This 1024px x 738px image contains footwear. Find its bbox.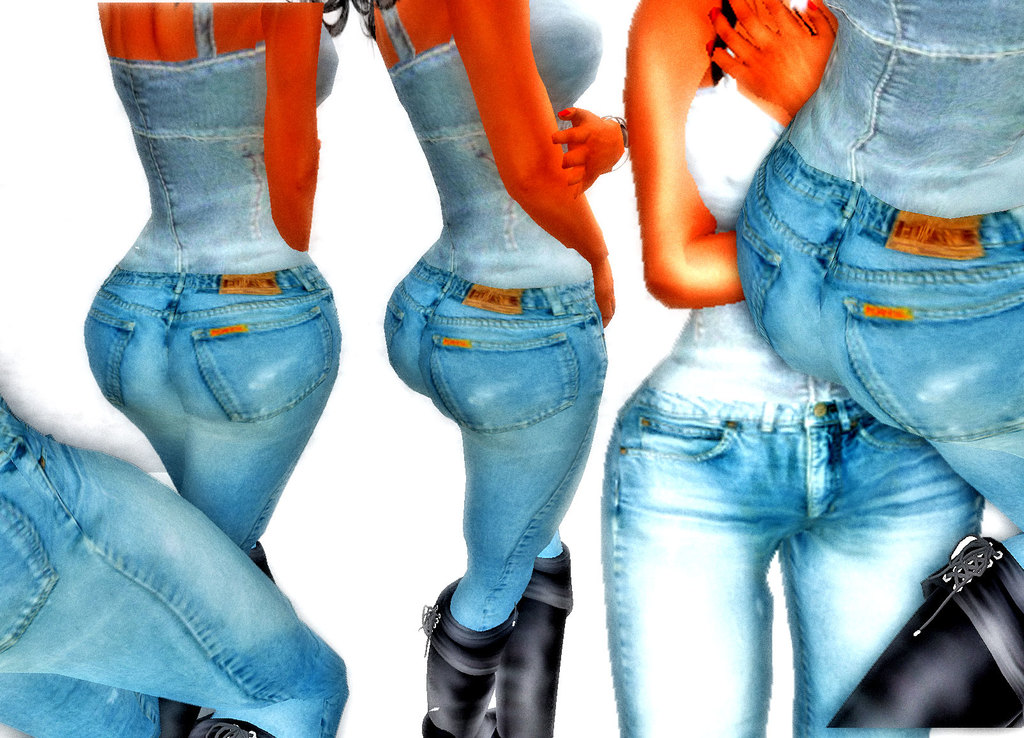
(x1=191, y1=716, x2=277, y2=737).
